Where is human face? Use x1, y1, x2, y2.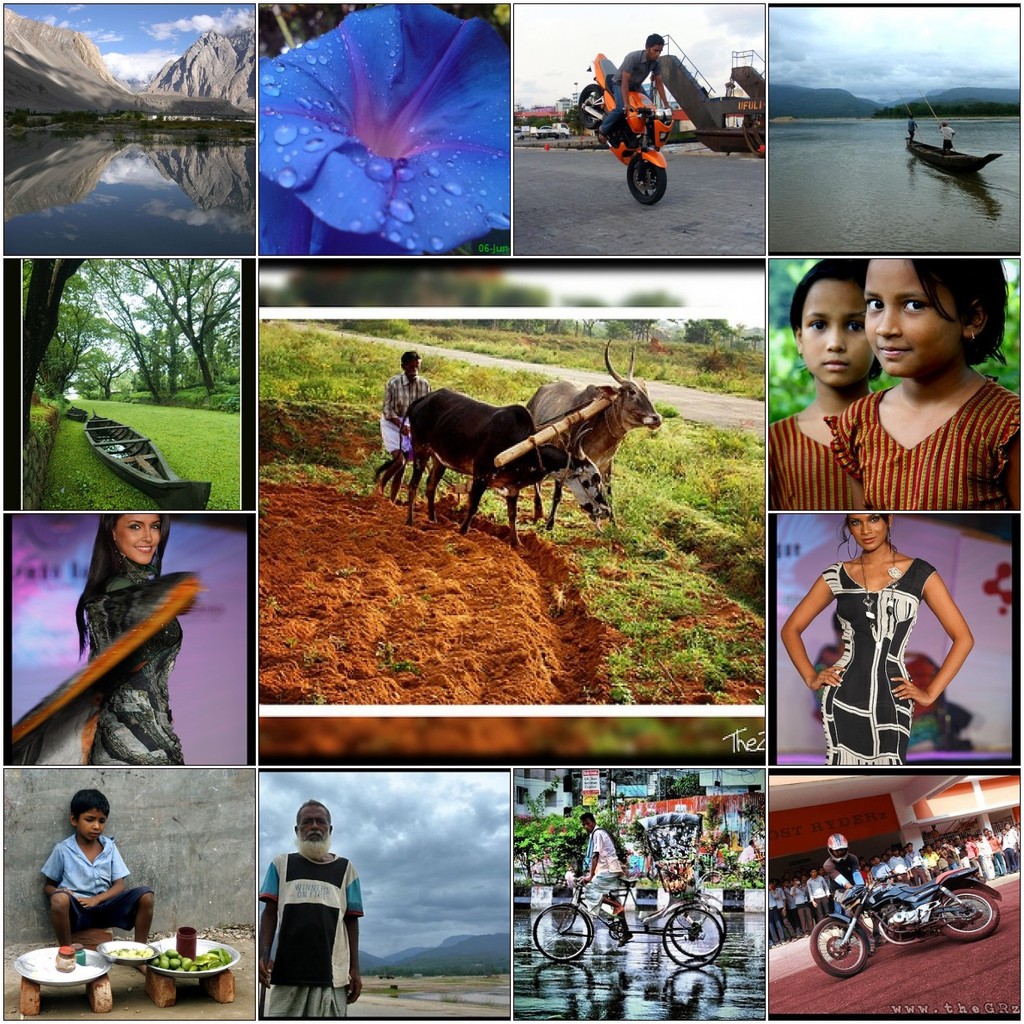
74, 804, 108, 843.
